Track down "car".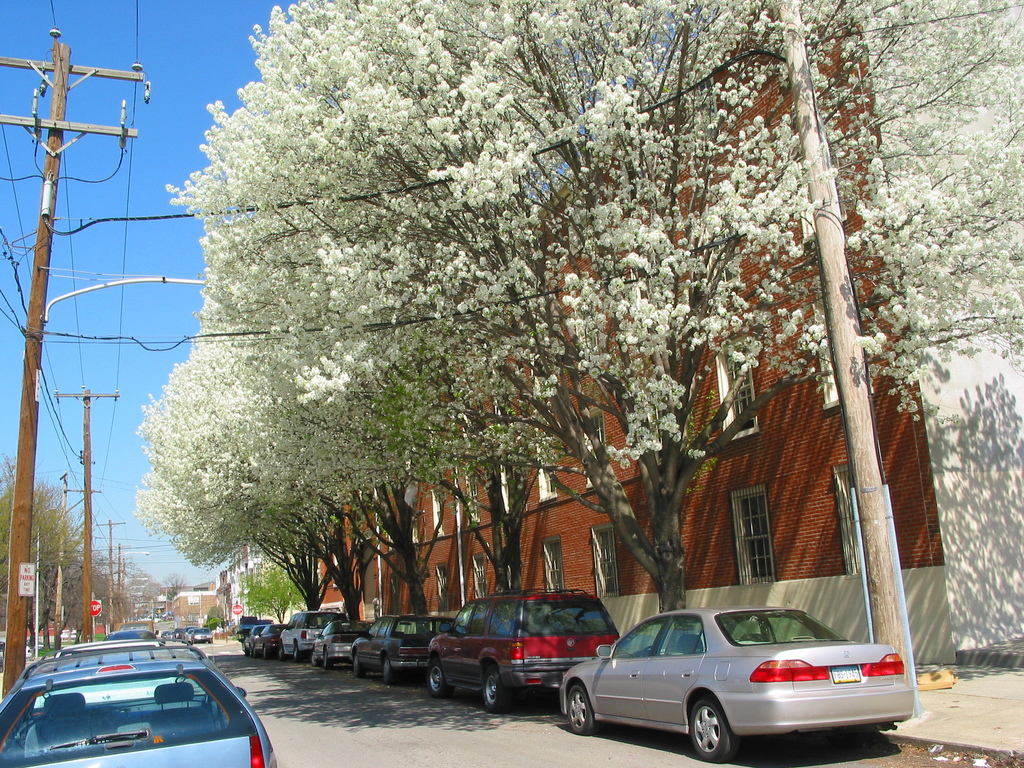
Tracked to [62,627,77,644].
